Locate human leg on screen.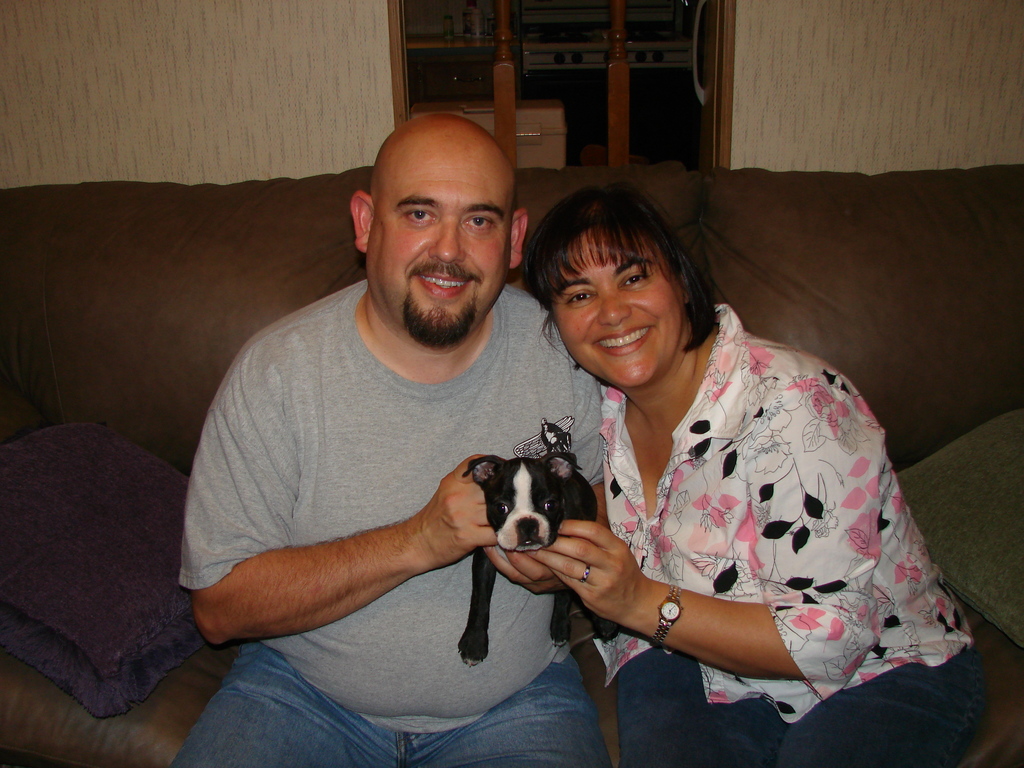
On screen at l=165, t=643, r=397, b=767.
